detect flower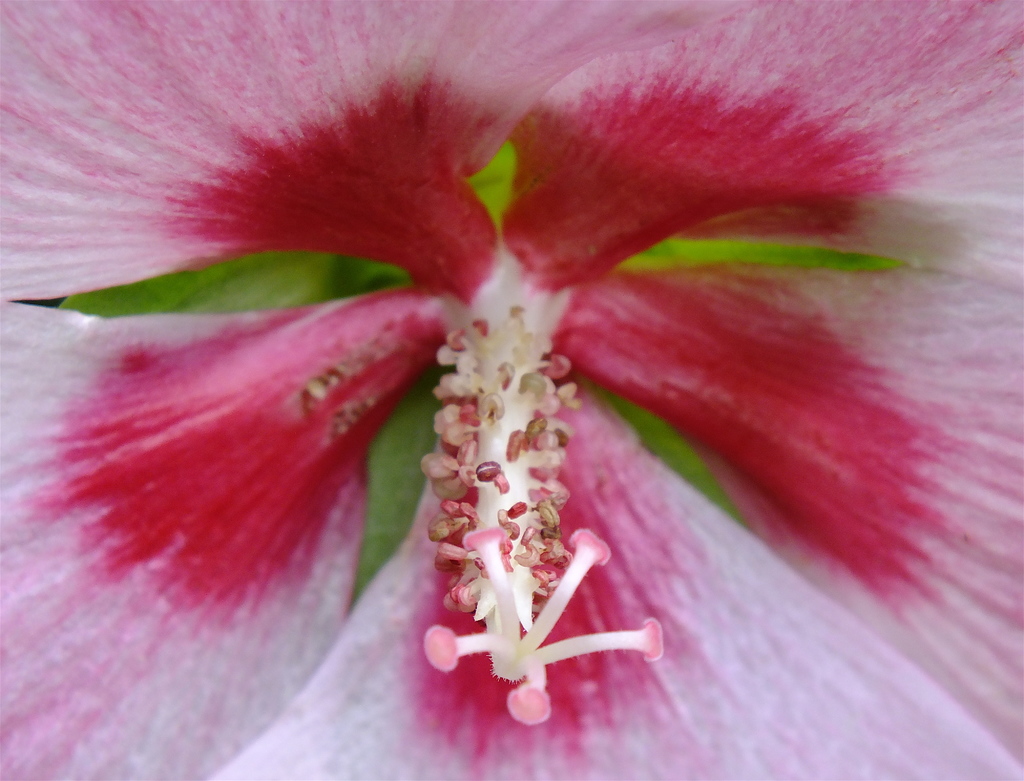
bbox=[44, 0, 1023, 725]
